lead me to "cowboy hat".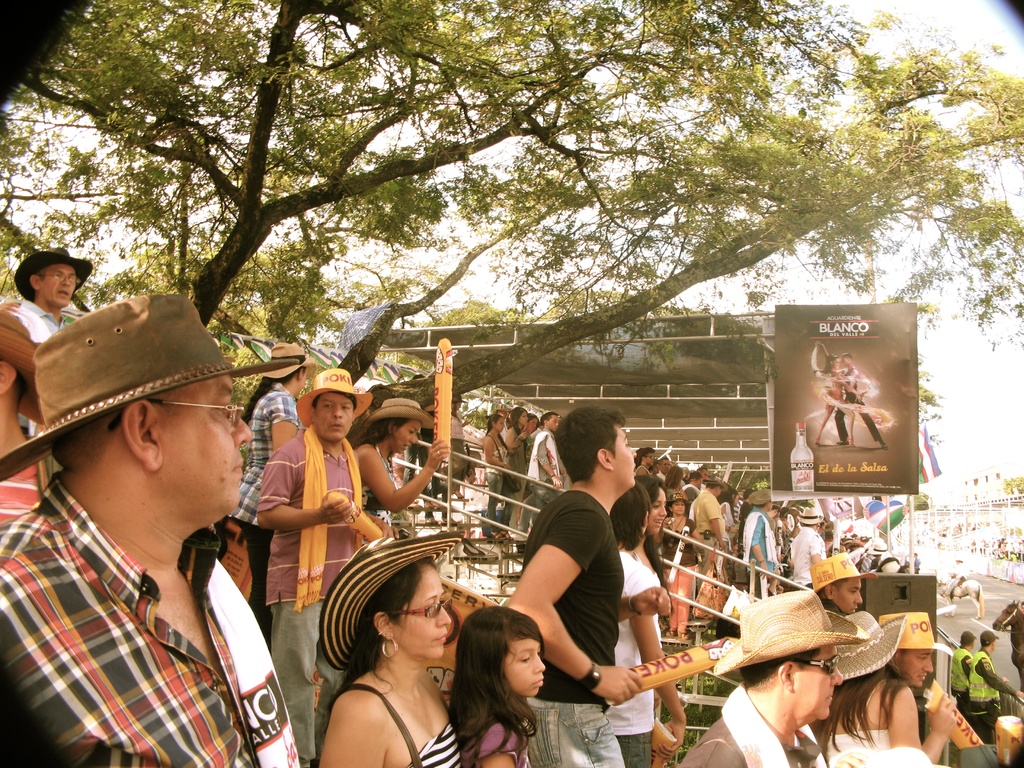
Lead to locate(748, 487, 774, 503).
